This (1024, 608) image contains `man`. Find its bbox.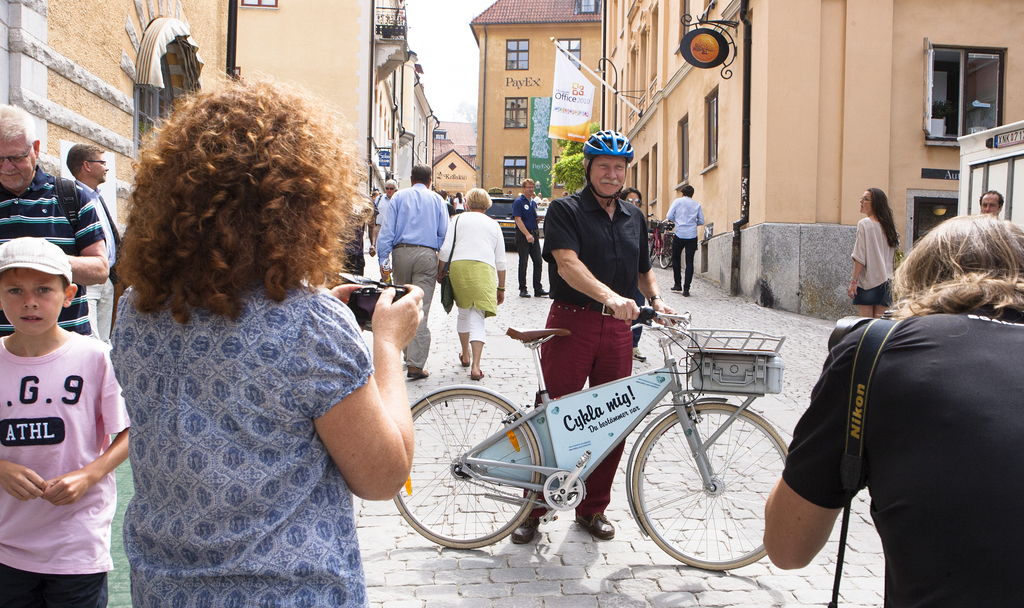
select_region(516, 177, 543, 289).
